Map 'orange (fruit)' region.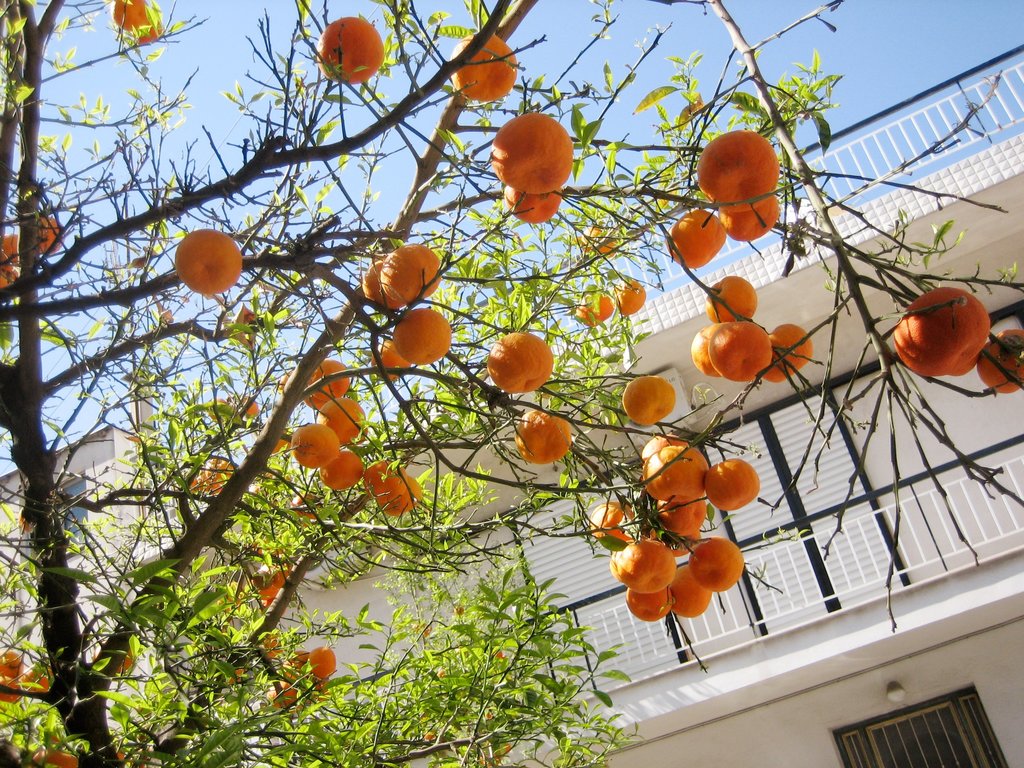
Mapped to (left=282, top=652, right=283, bottom=684).
